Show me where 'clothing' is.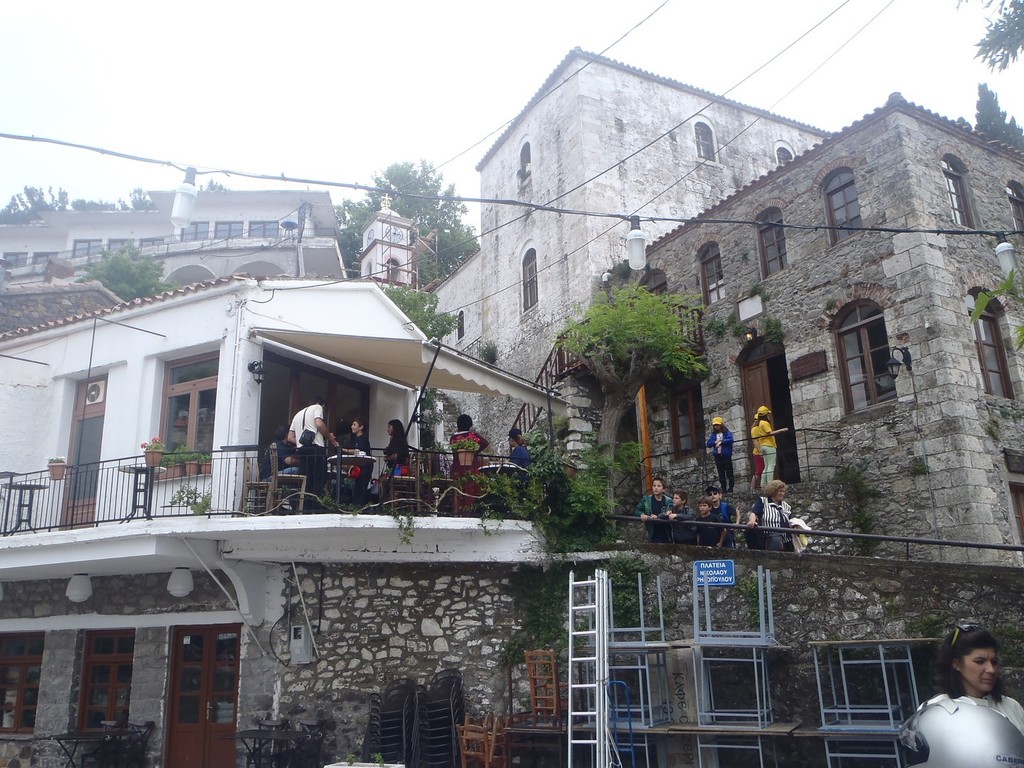
'clothing' is at Rect(637, 495, 673, 540).
